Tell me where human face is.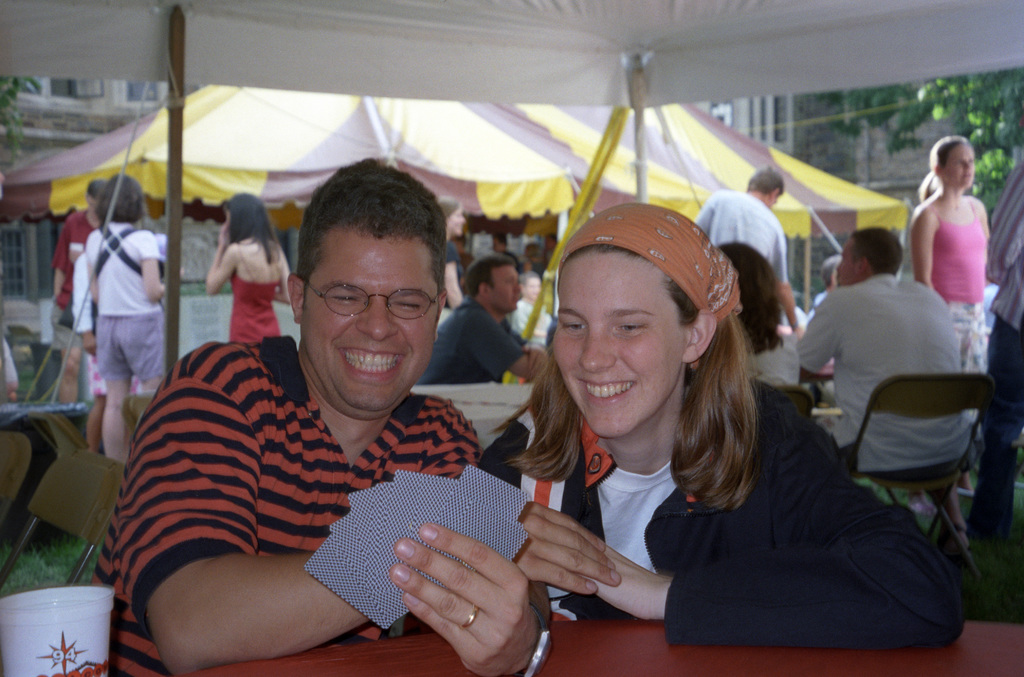
human face is at [549, 249, 689, 441].
